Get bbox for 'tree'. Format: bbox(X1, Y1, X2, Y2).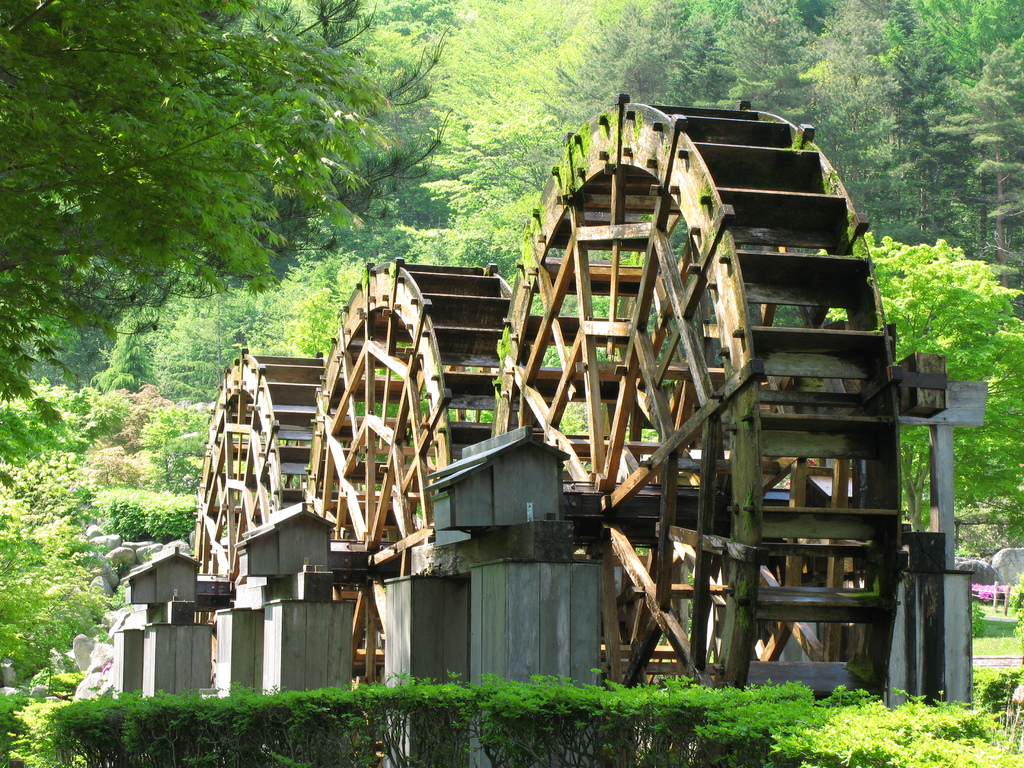
bbox(19, 47, 476, 384).
